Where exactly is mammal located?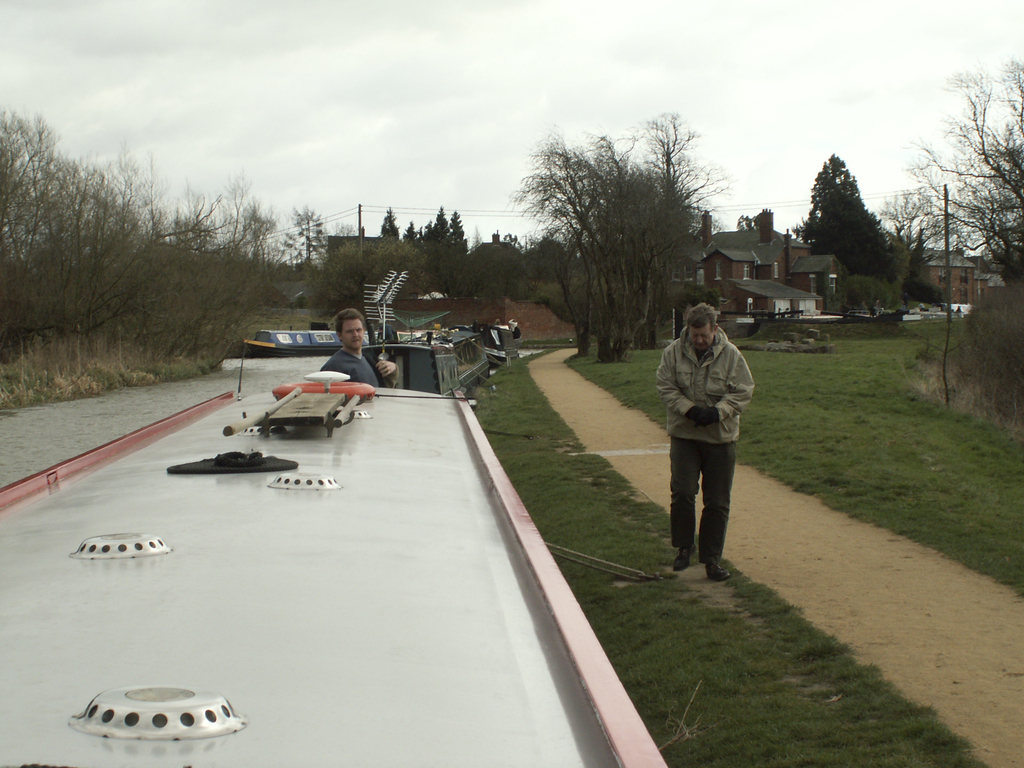
Its bounding box is rect(662, 304, 752, 572).
